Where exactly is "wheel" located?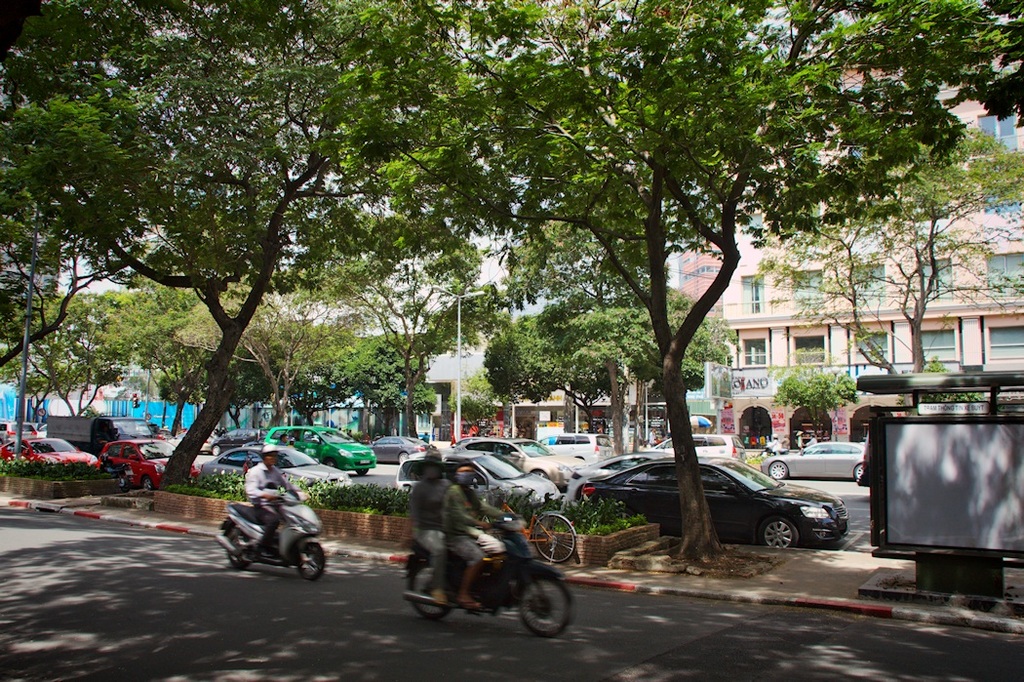
Its bounding box is x1=516, y1=567, x2=575, y2=640.
